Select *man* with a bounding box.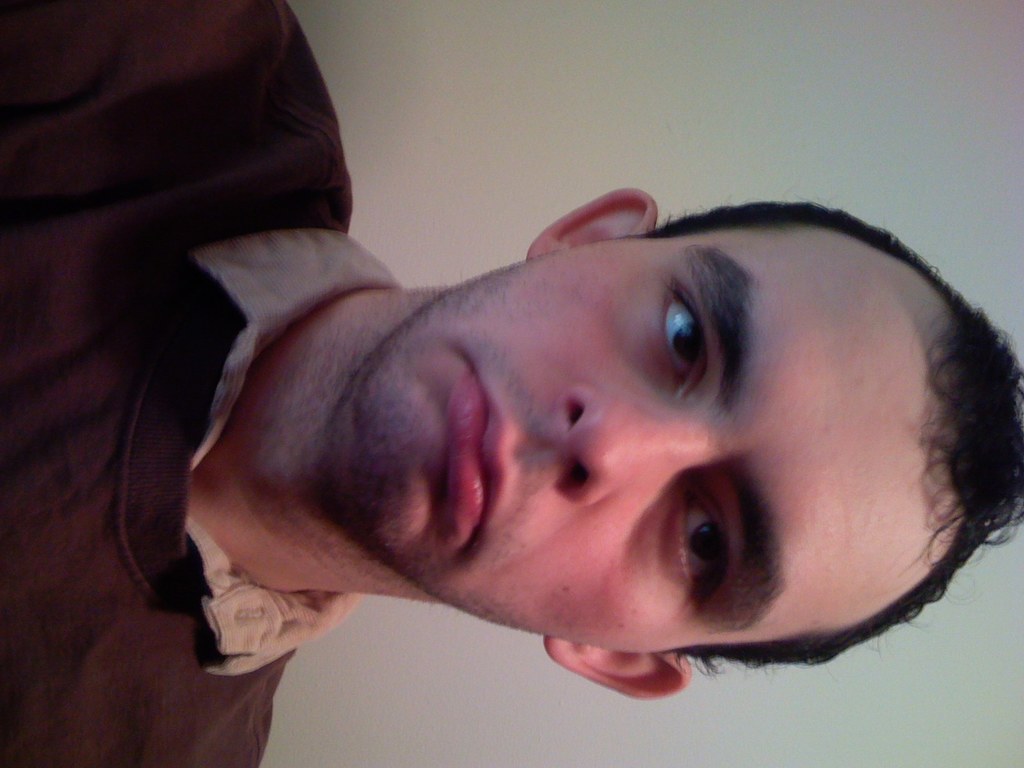
x1=0, y1=0, x2=1023, y2=767.
